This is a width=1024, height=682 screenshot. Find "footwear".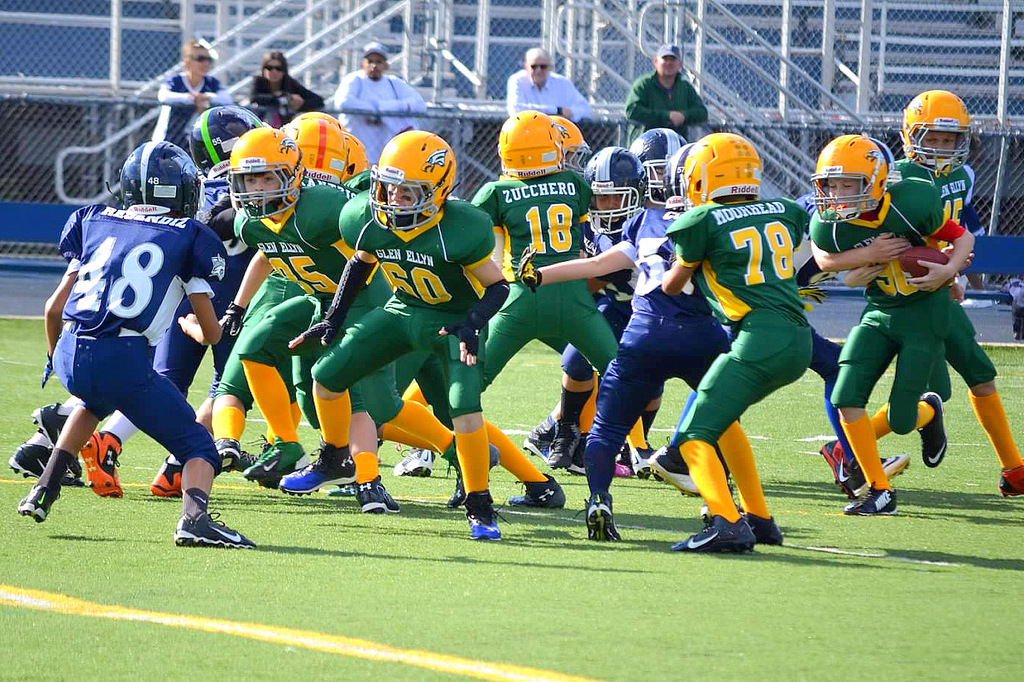
Bounding box: (left=742, top=510, right=786, bottom=542).
